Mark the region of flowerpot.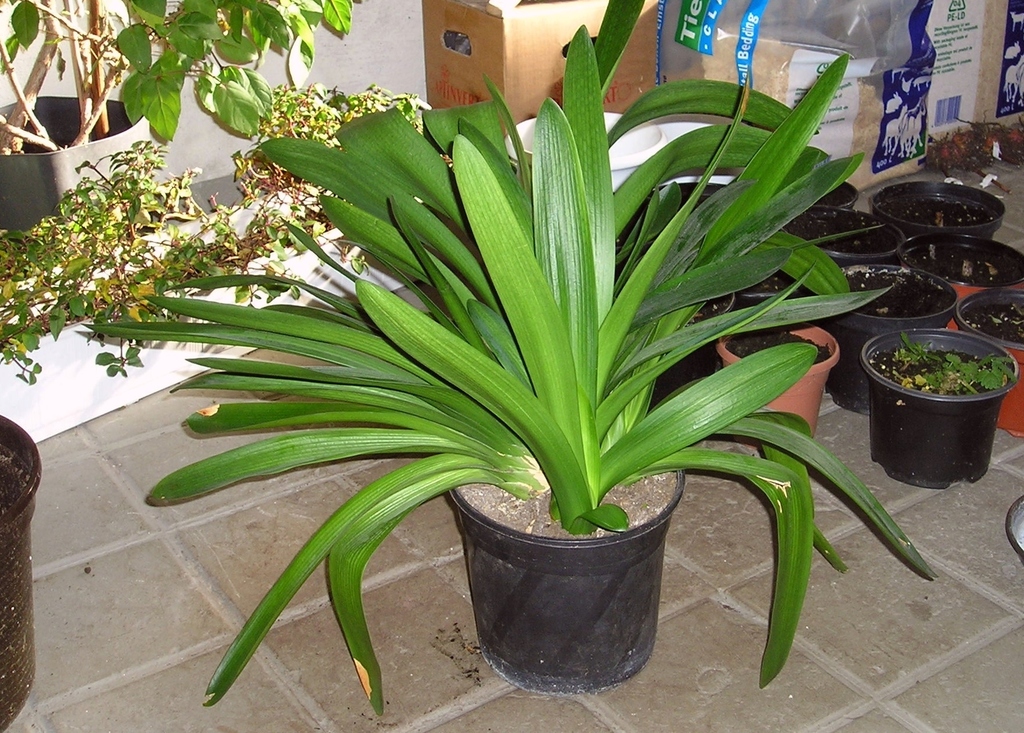
Region: select_region(0, 414, 45, 732).
